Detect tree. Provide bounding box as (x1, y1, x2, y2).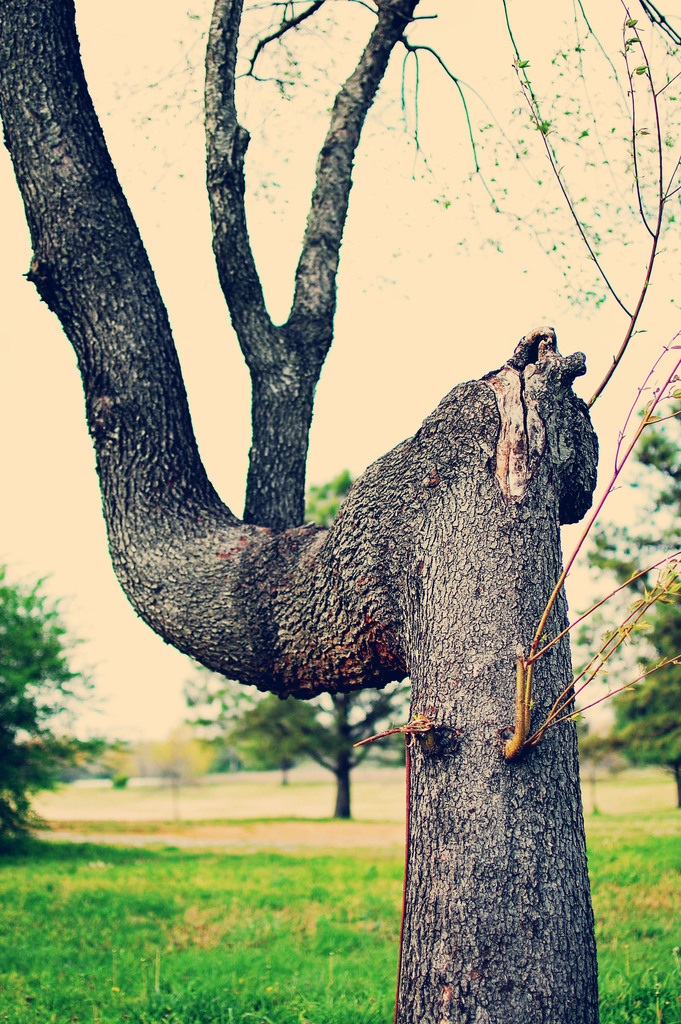
(0, 552, 144, 844).
